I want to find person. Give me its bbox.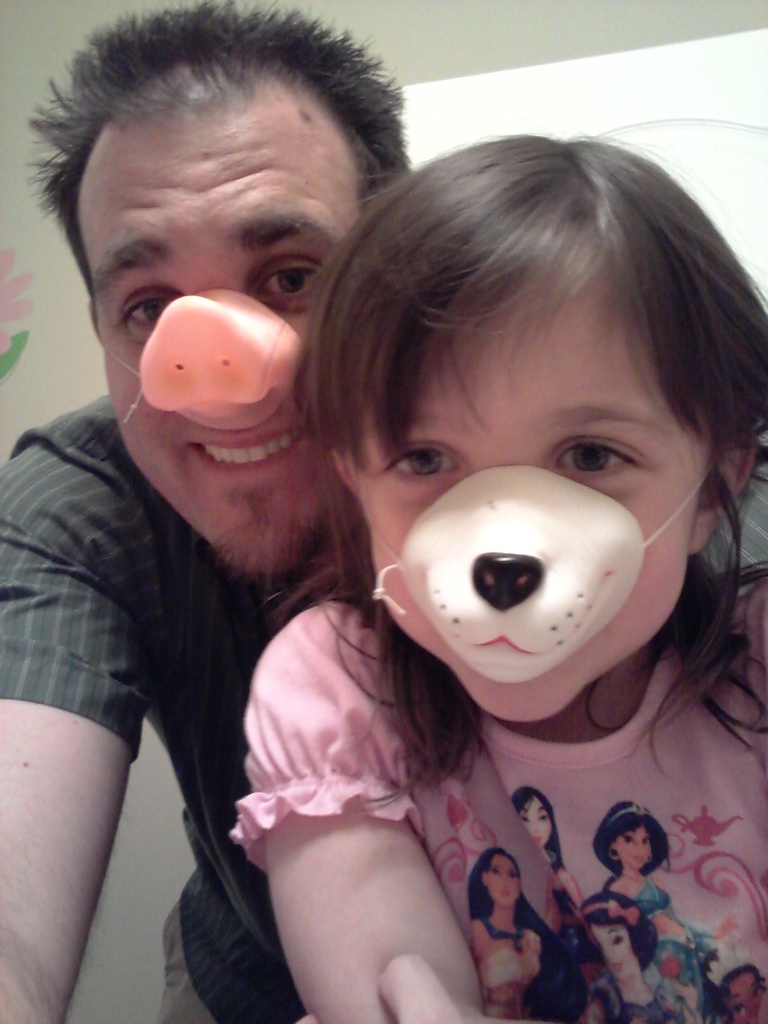
bbox=[589, 795, 723, 1023].
